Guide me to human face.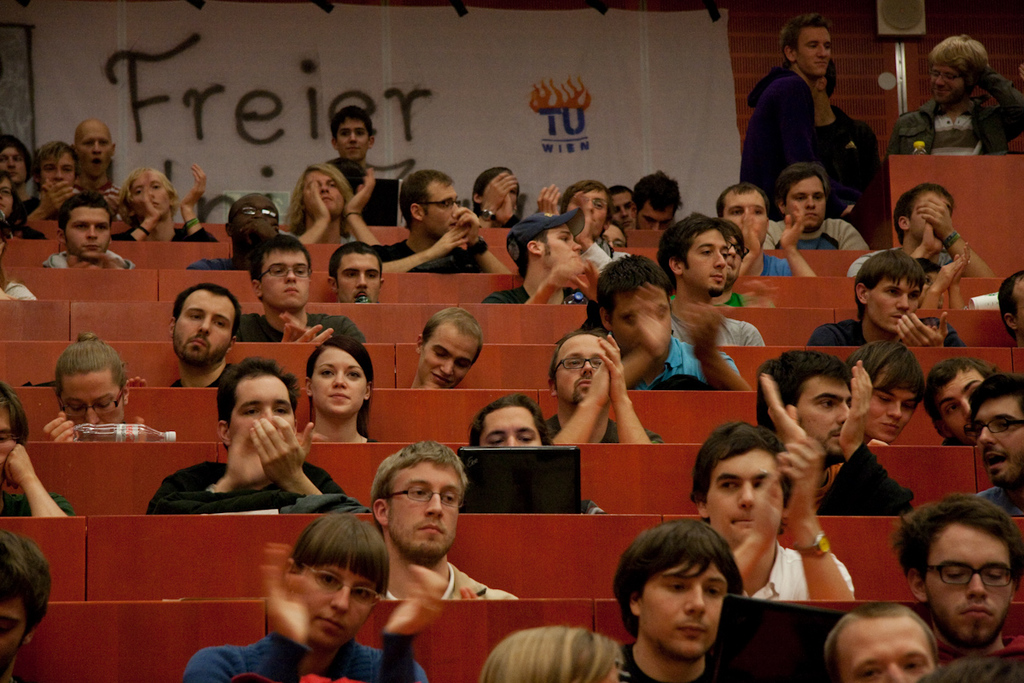
Guidance: detection(780, 179, 821, 219).
